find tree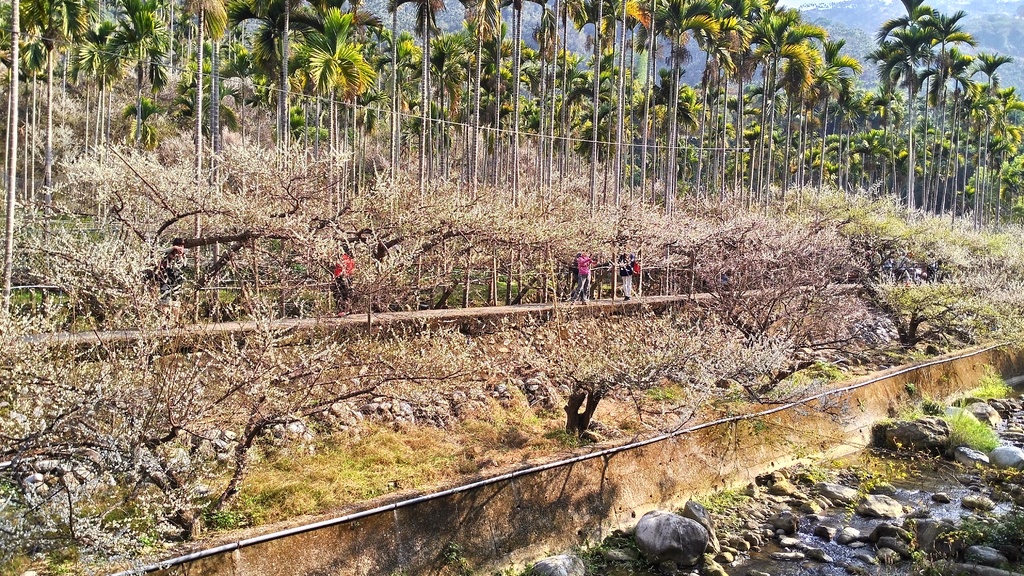
<region>524, 59, 614, 170</region>
